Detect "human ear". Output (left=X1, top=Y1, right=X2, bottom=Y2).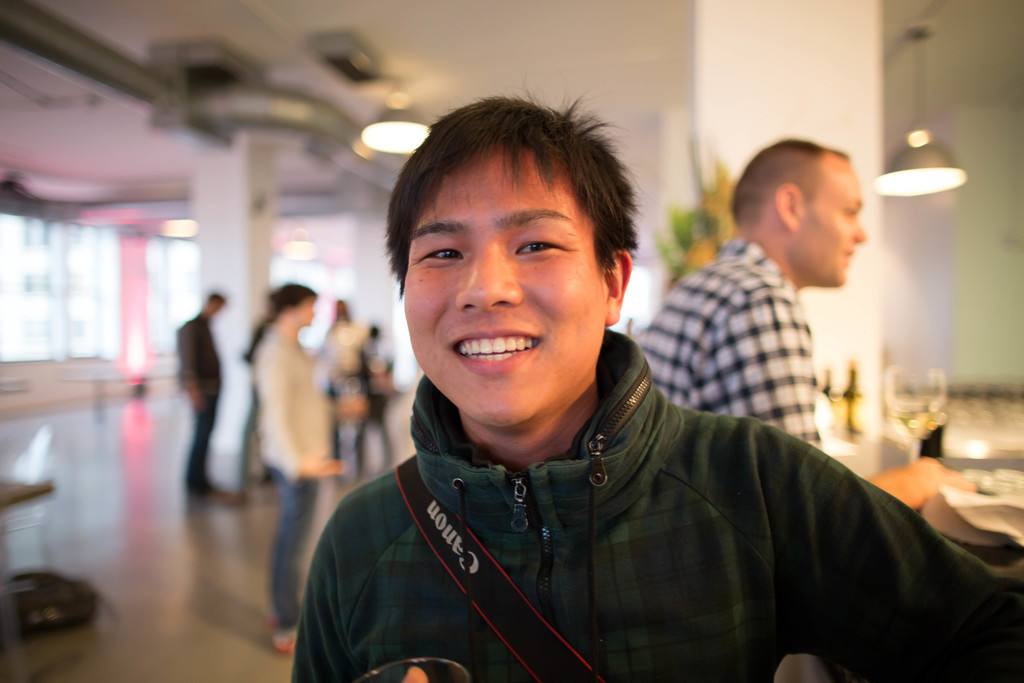
(left=605, top=247, right=632, bottom=325).
